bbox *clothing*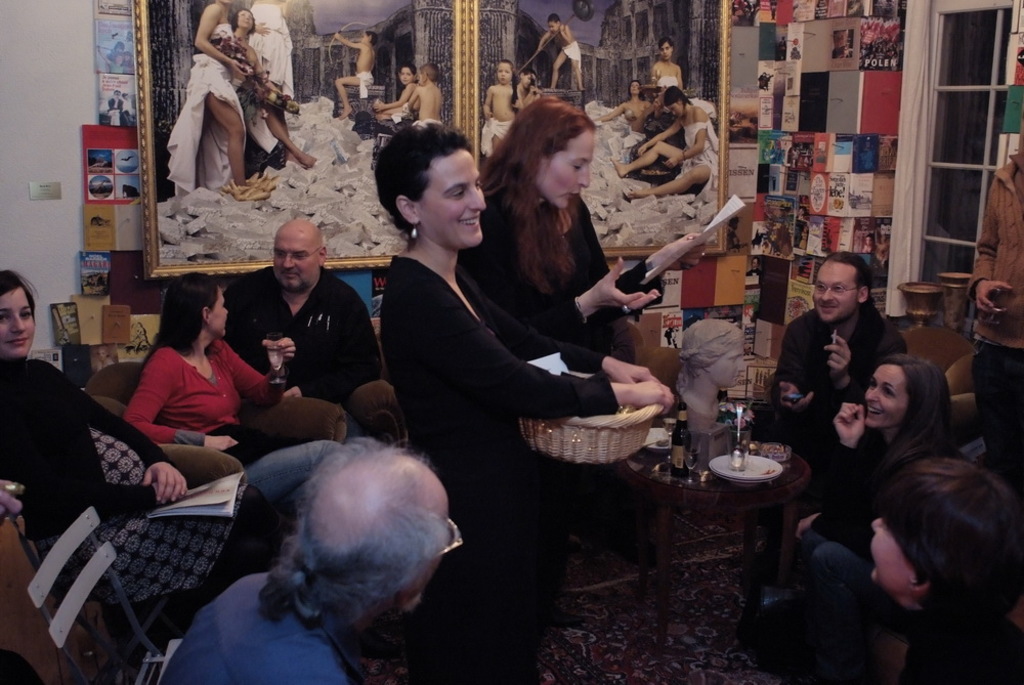
rect(147, 567, 360, 684)
